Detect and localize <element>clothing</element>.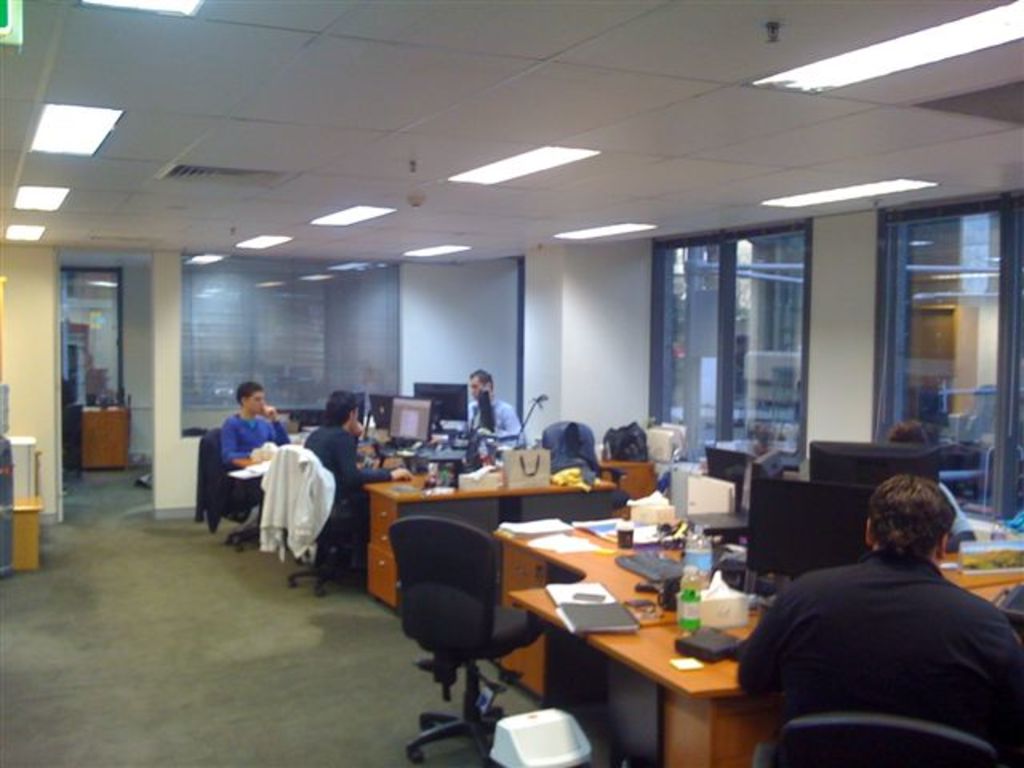
Localized at BBox(211, 411, 286, 491).
